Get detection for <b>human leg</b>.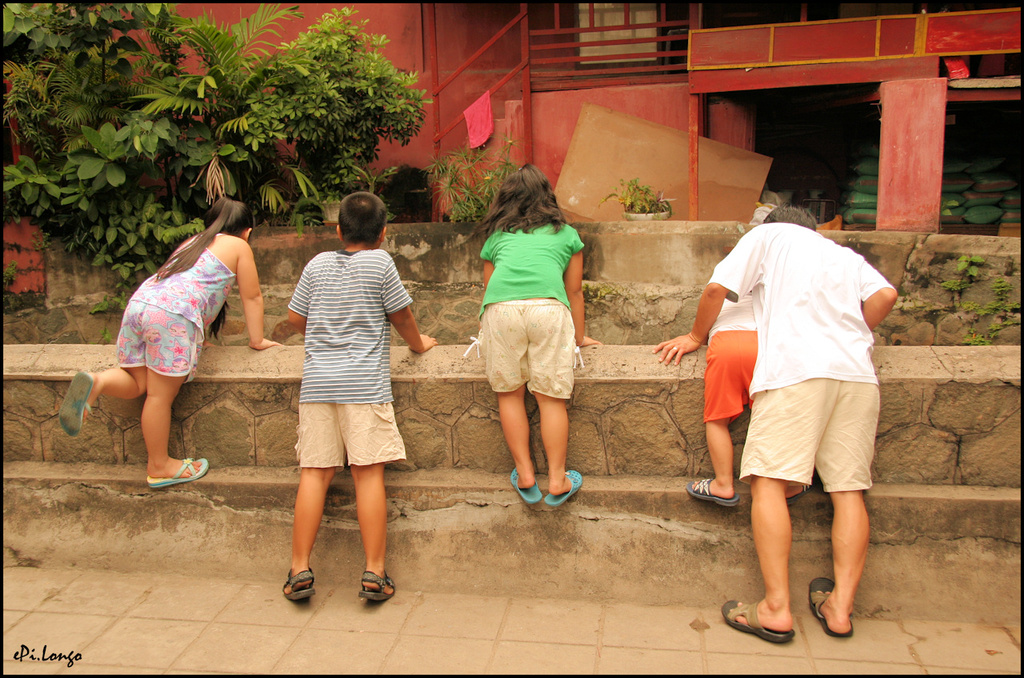
Detection: Rect(725, 352, 842, 645).
